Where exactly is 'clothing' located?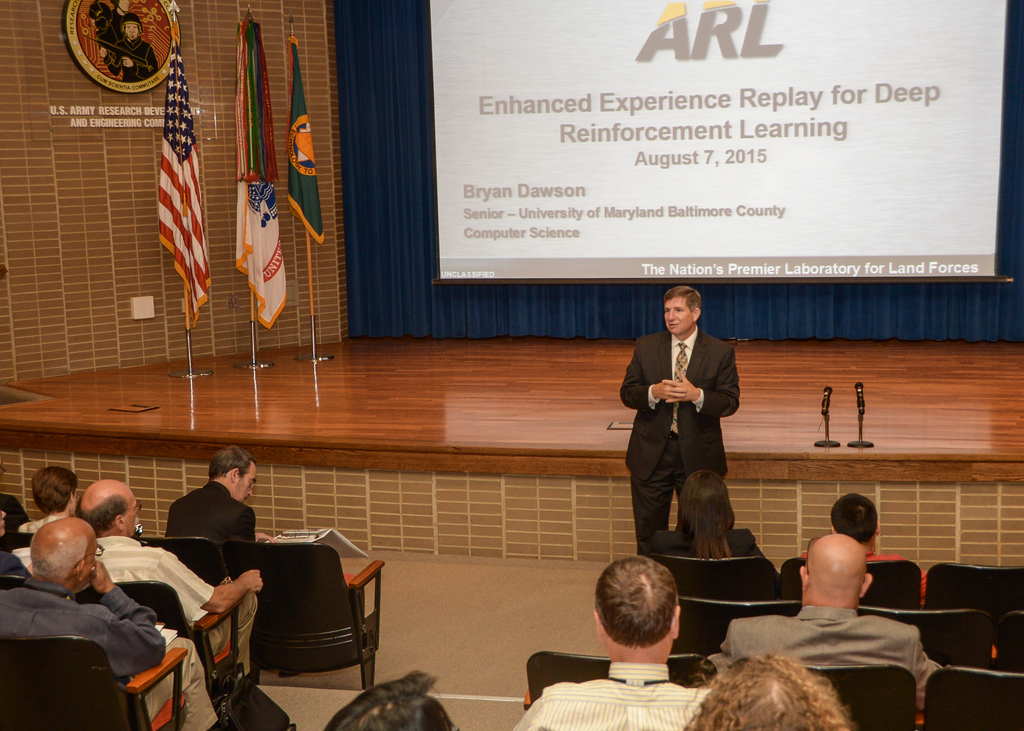
Its bounding box is crop(1, 550, 33, 589).
